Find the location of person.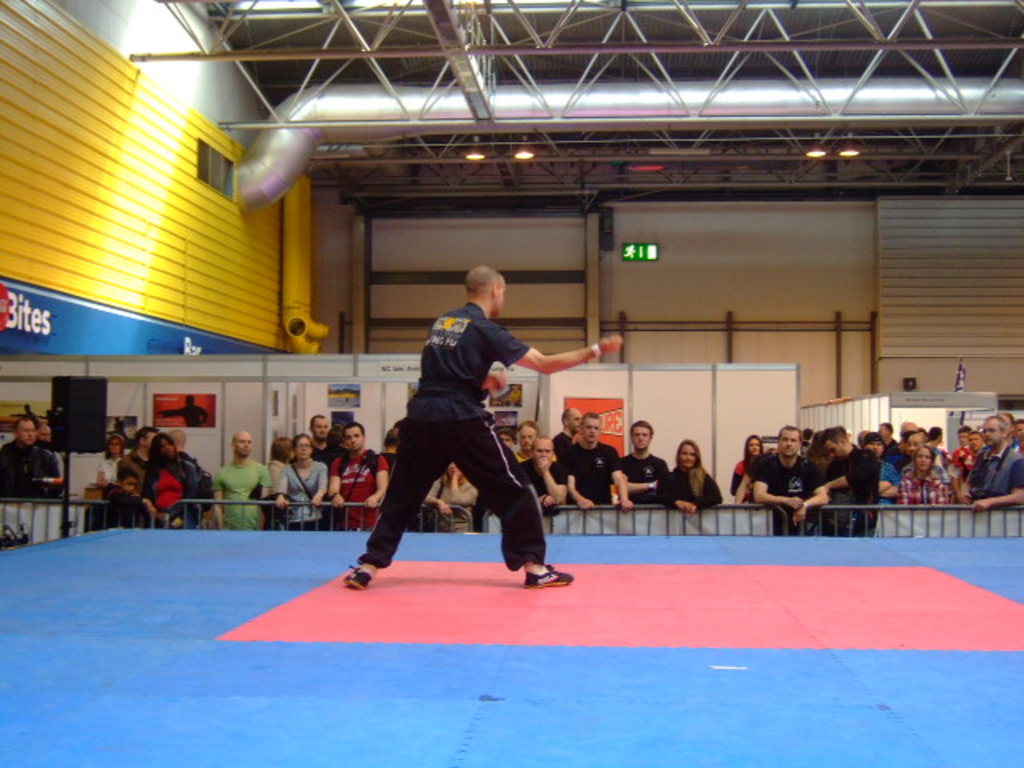
Location: [left=563, top=406, right=634, bottom=510].
